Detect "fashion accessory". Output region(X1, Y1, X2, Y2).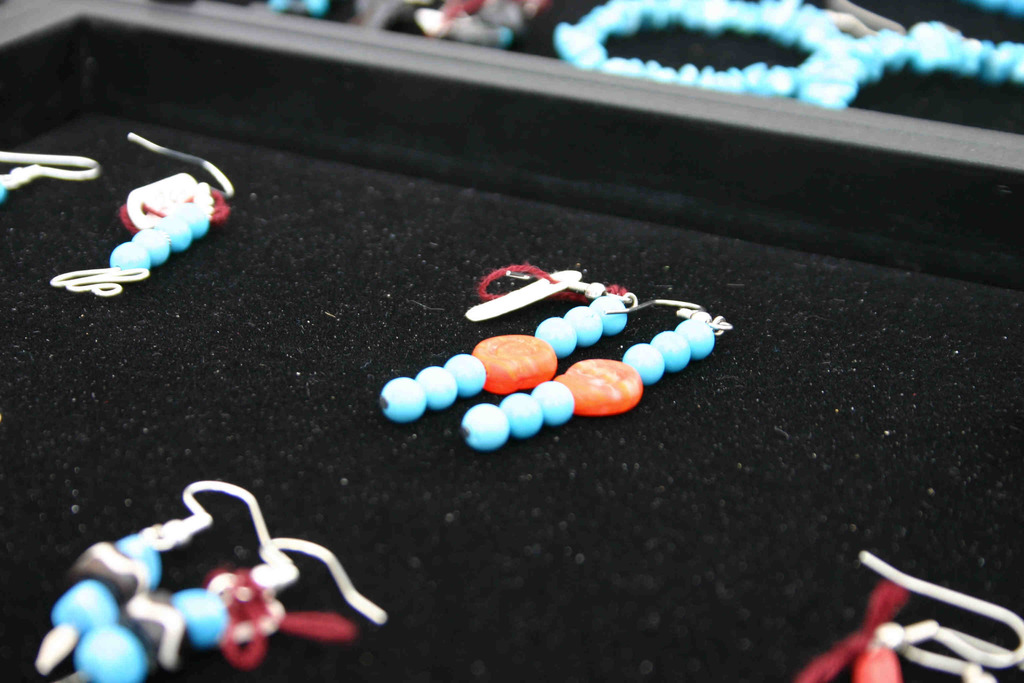
region(33, 478, 271, 679).
